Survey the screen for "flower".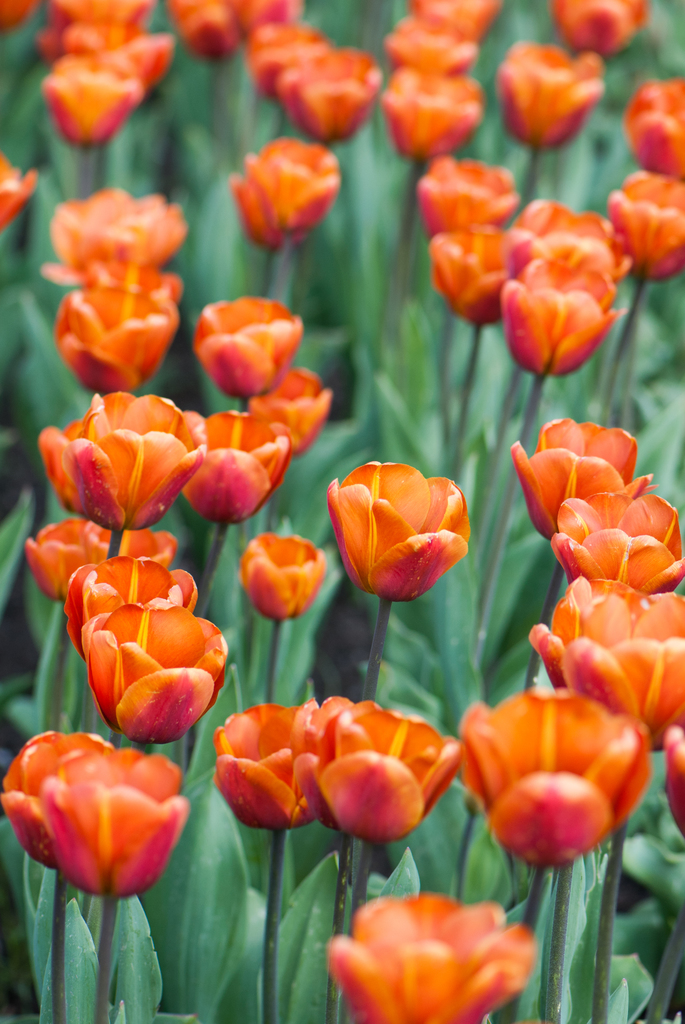
Survey found: crop(382, 15, 478, 74).
